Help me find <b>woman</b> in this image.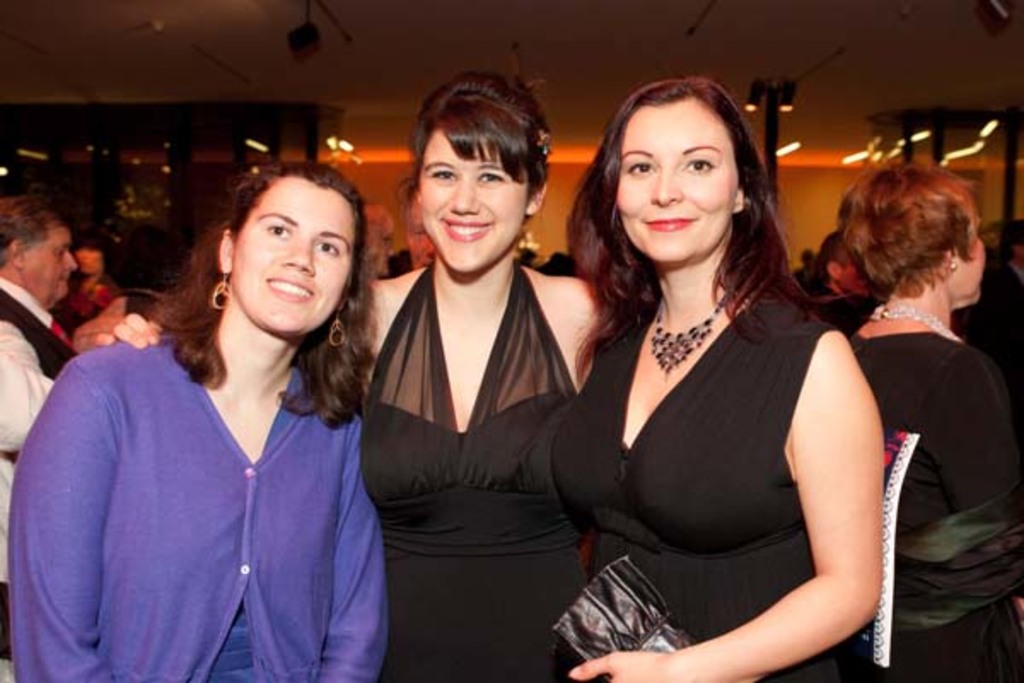
Found it: rect(802, 225, 882, 319).
